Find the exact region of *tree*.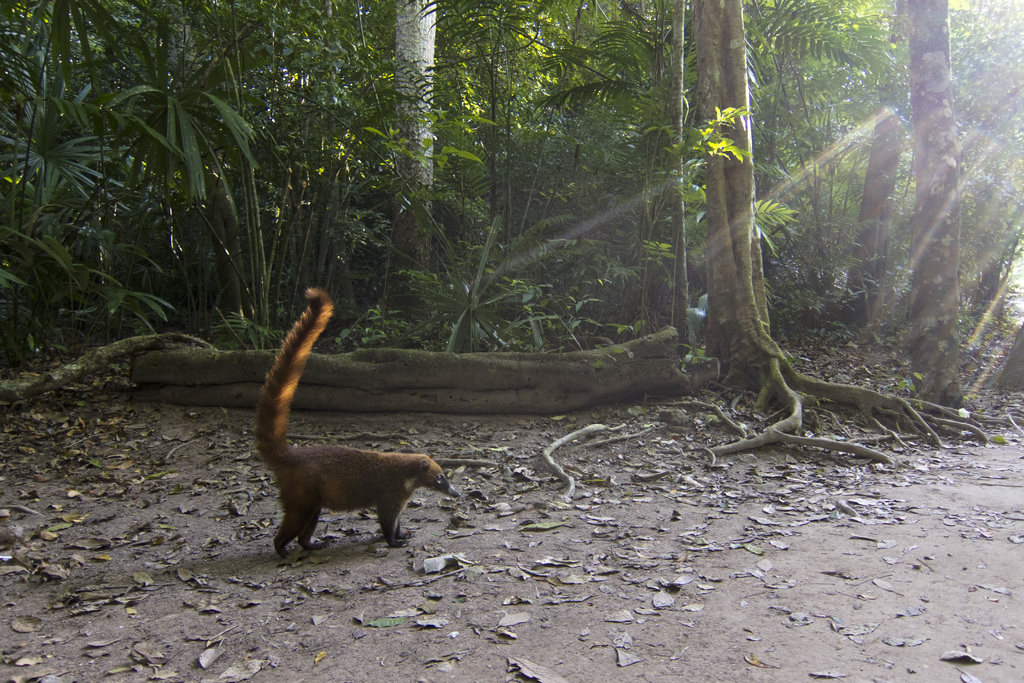
Exact region: detection(691, 31, 966, 469).
